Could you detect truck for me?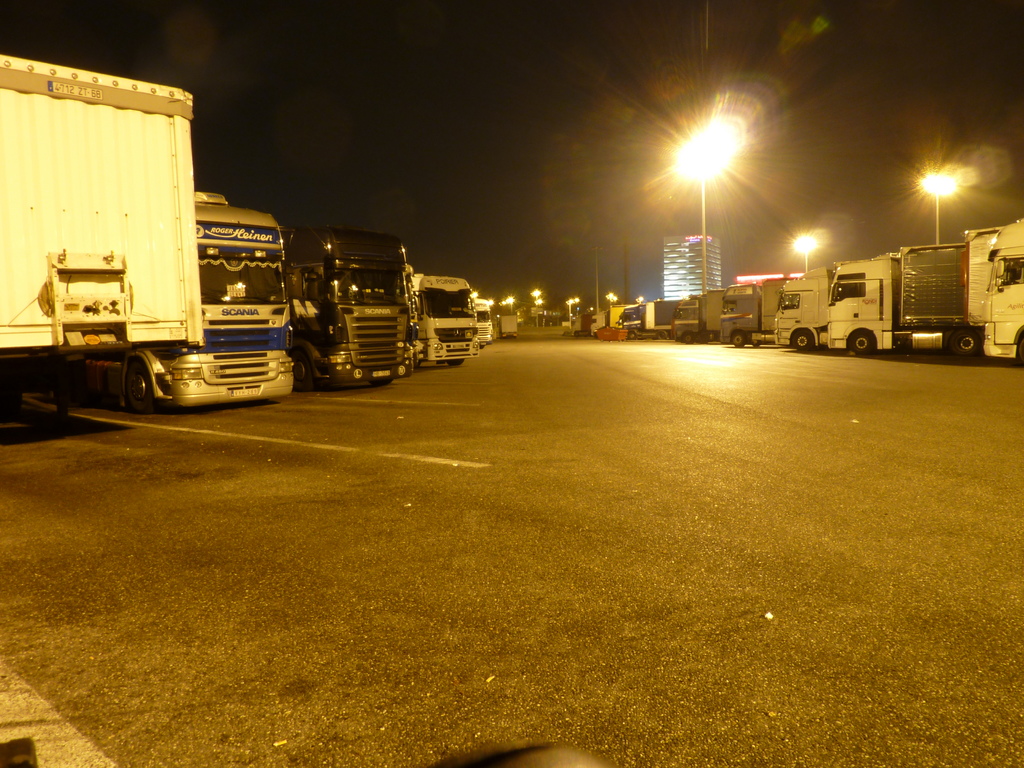
Detection result: x1=419 y1=268 x2=481 y2=365.
